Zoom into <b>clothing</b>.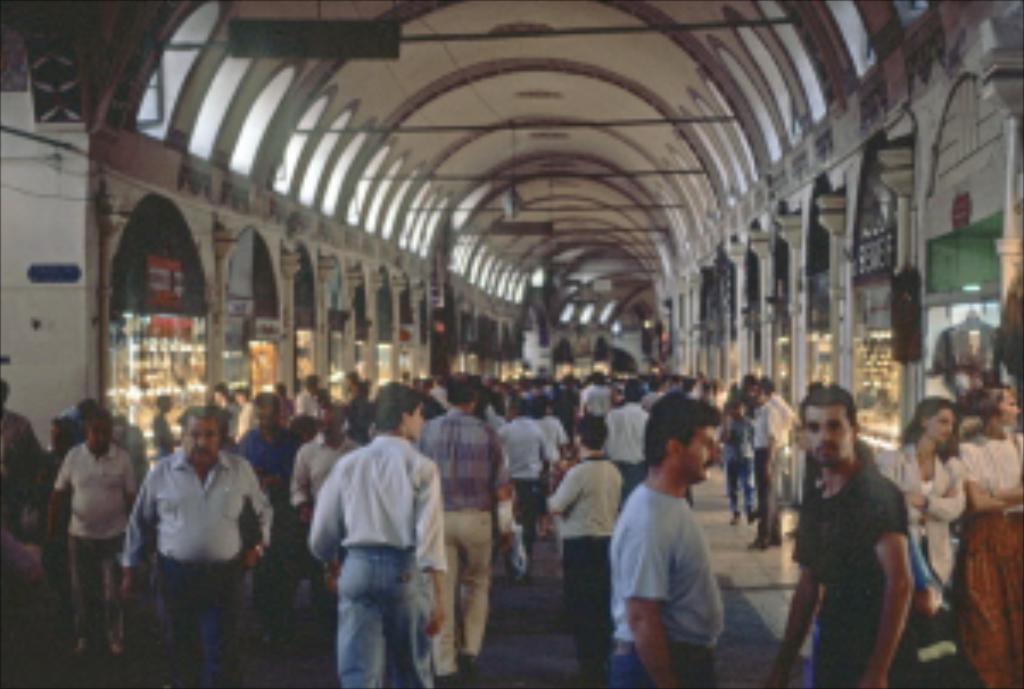
Zoom target: bbox=[130, 426, 256, 607].
